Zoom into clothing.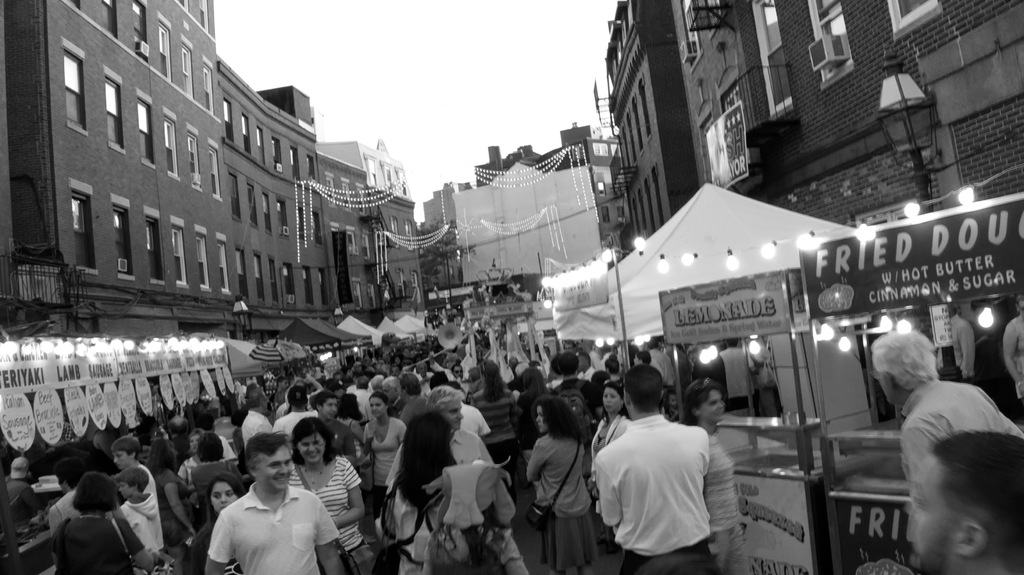
Zoom target: (531,424,595,574).
